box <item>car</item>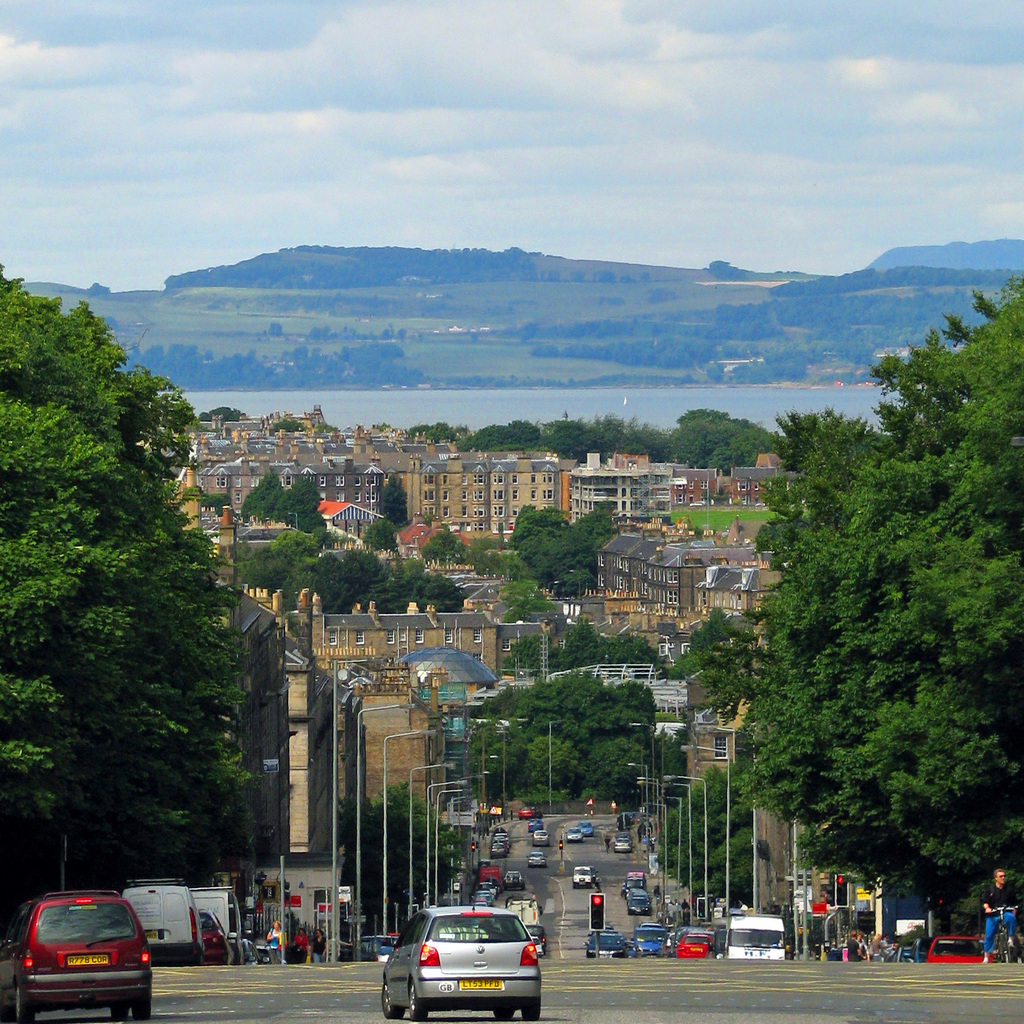
<box>480,884,497,896</box>
